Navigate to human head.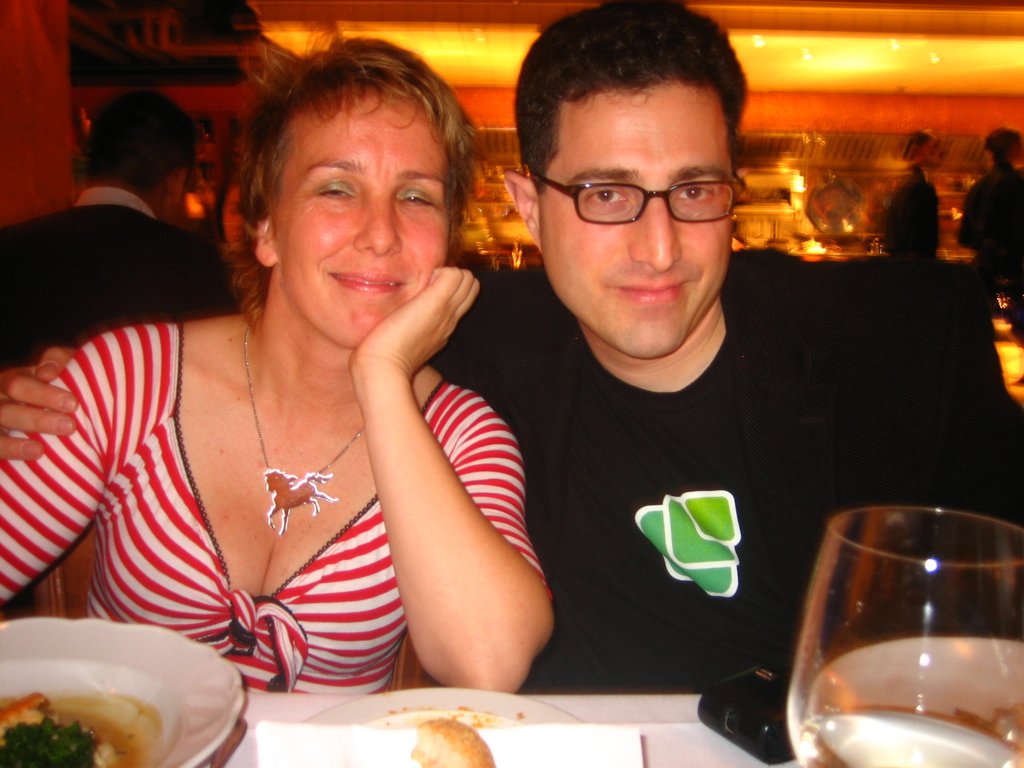
Navigation target: 980/131/1023/171.
